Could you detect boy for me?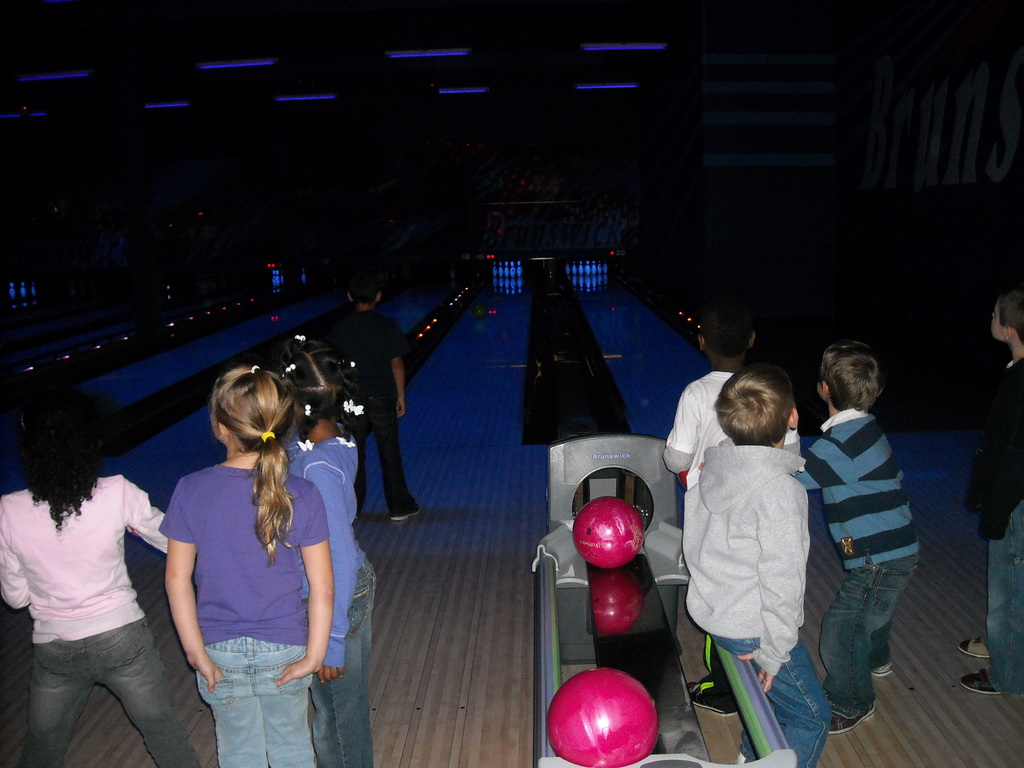
Detection result: (664,305,799,478).
